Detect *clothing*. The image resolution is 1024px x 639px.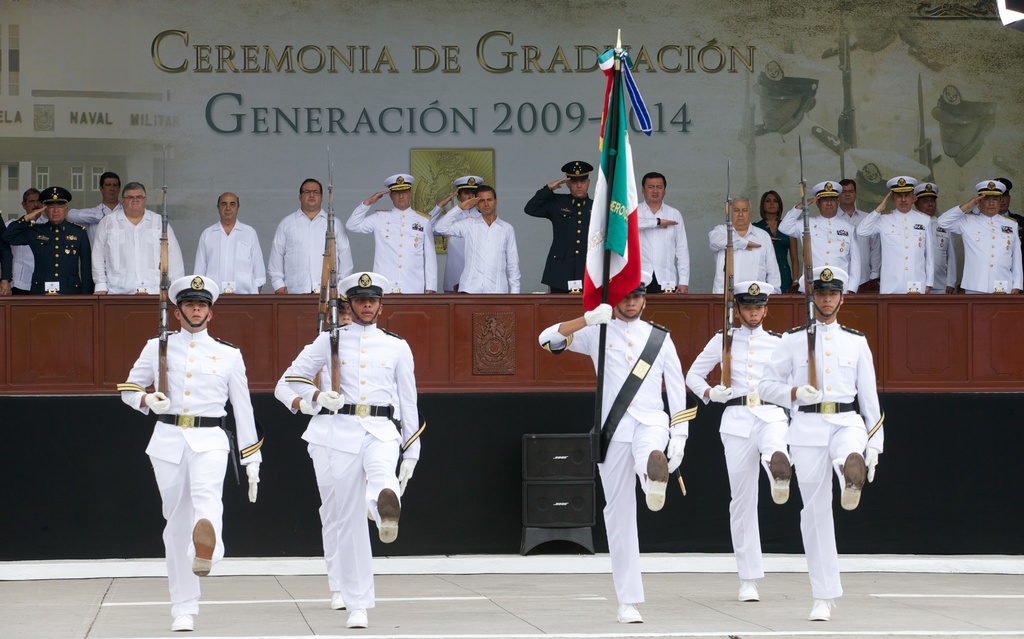
box=[189, 219, 264, 295].
